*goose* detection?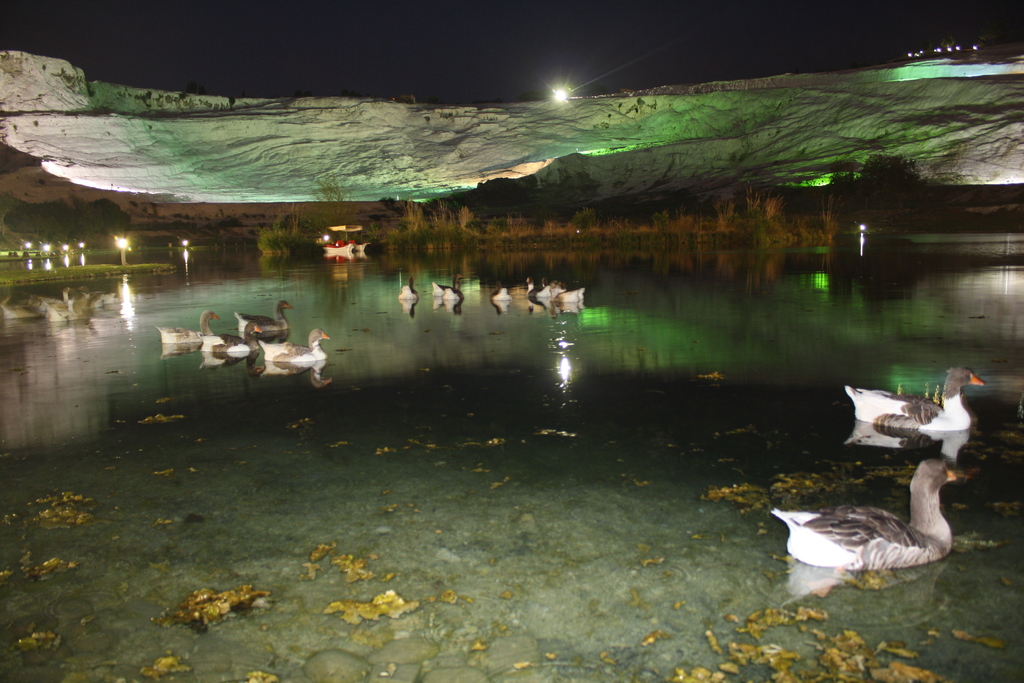
[399,276,421,301]
